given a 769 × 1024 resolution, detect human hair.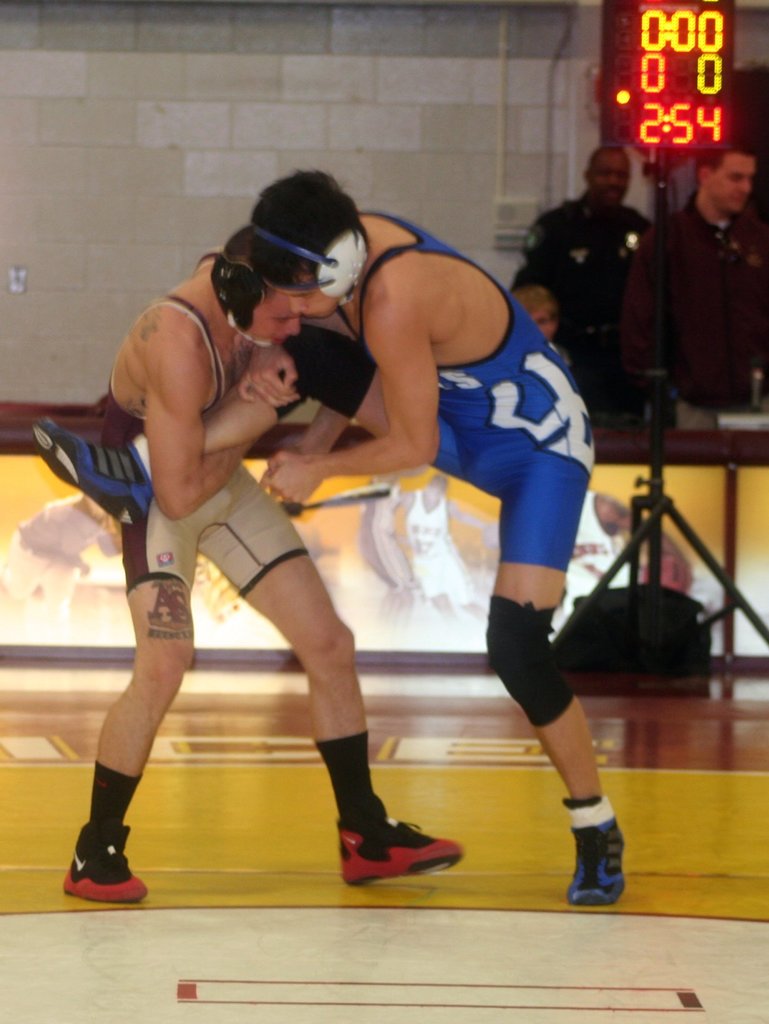
box=[691, 148, 756, 187].
